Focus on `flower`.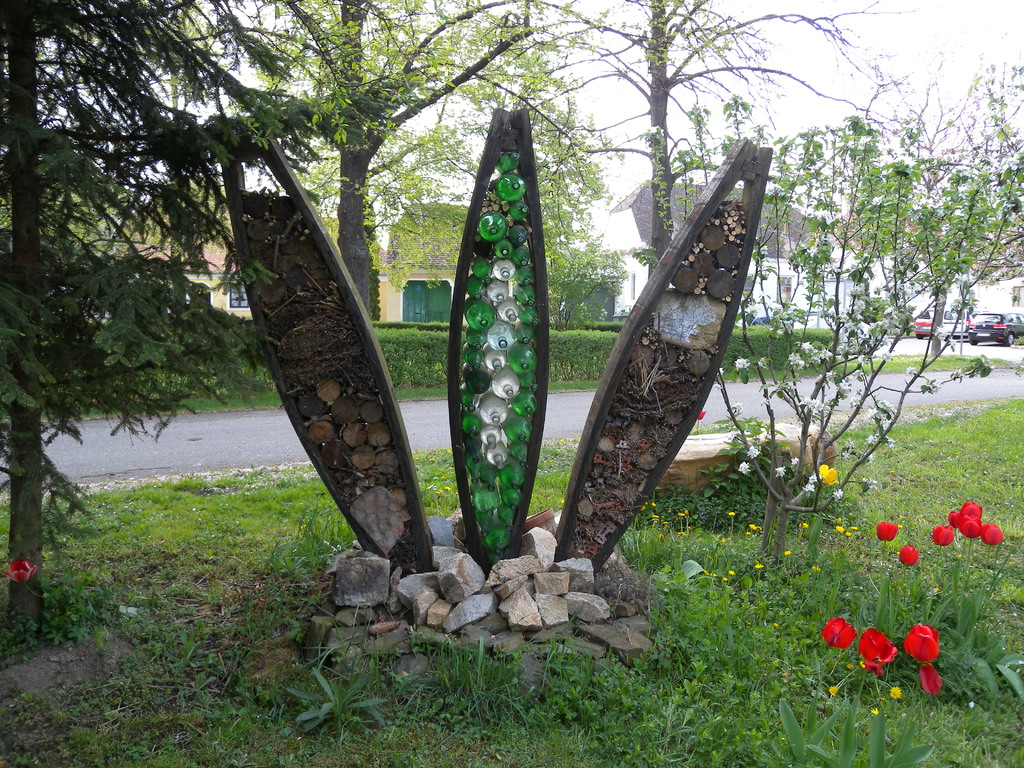
Focused at x1=925, y1=376, x2=938, y2=393.
